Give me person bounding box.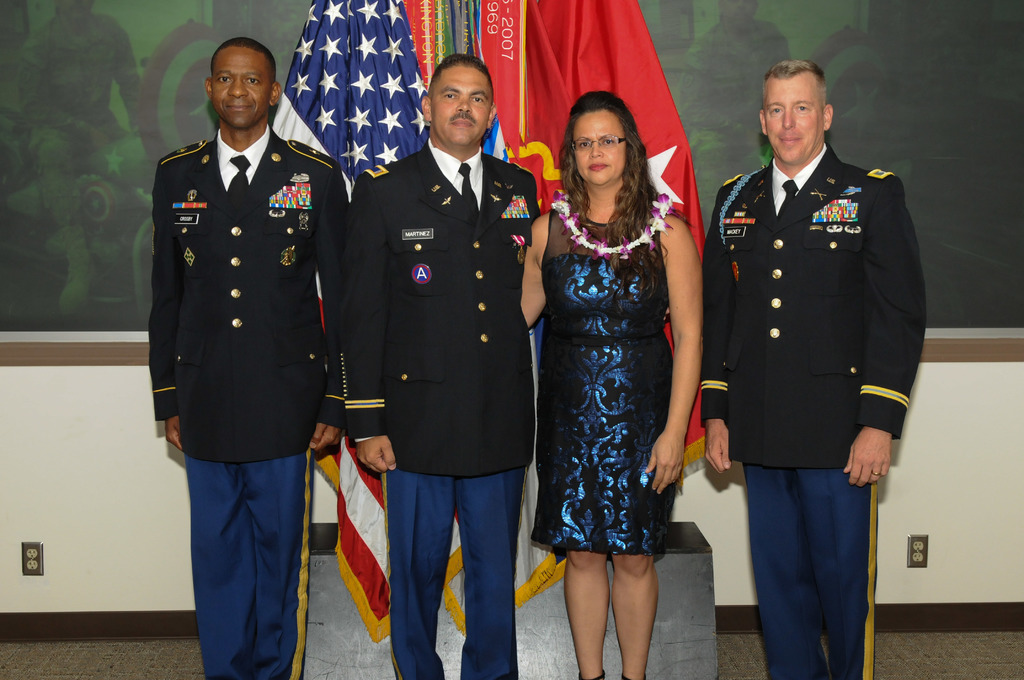
<region>148, 34, 347, 679</region>.
